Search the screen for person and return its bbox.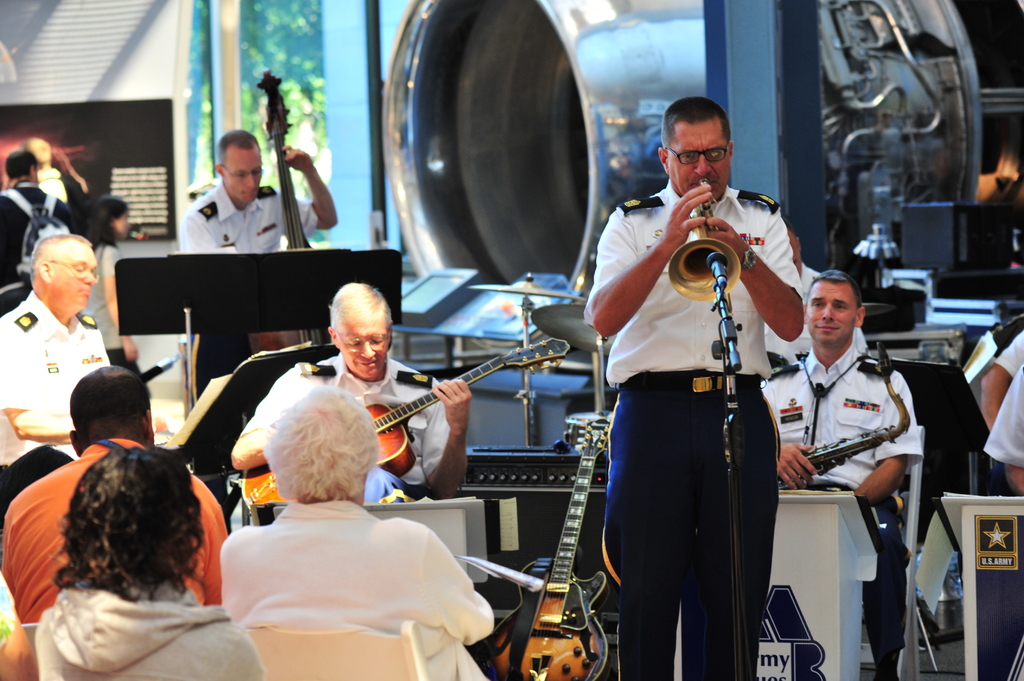
Found: select_region(762, 273, 932, 679).
